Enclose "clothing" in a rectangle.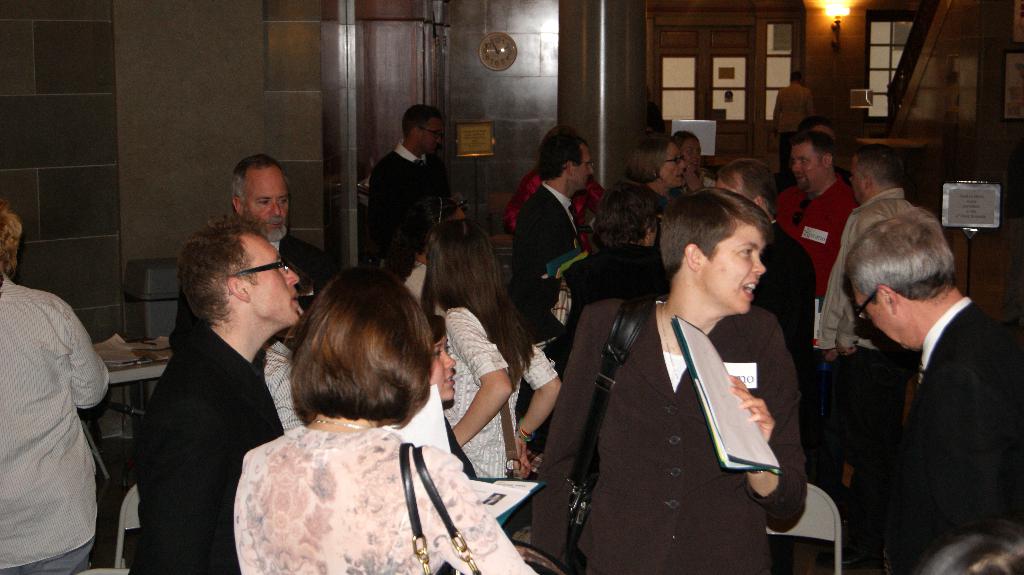
[x1=178, y1=233, x2=326, y2=349].
